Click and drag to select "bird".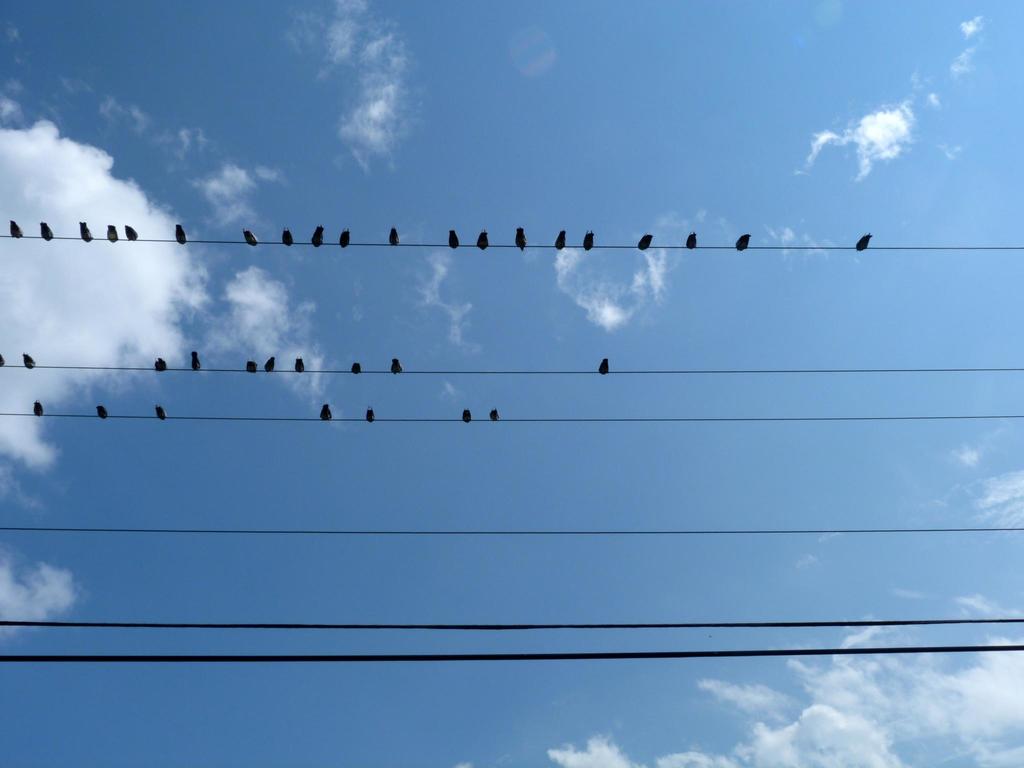
Selection: (348,362,360,373).
